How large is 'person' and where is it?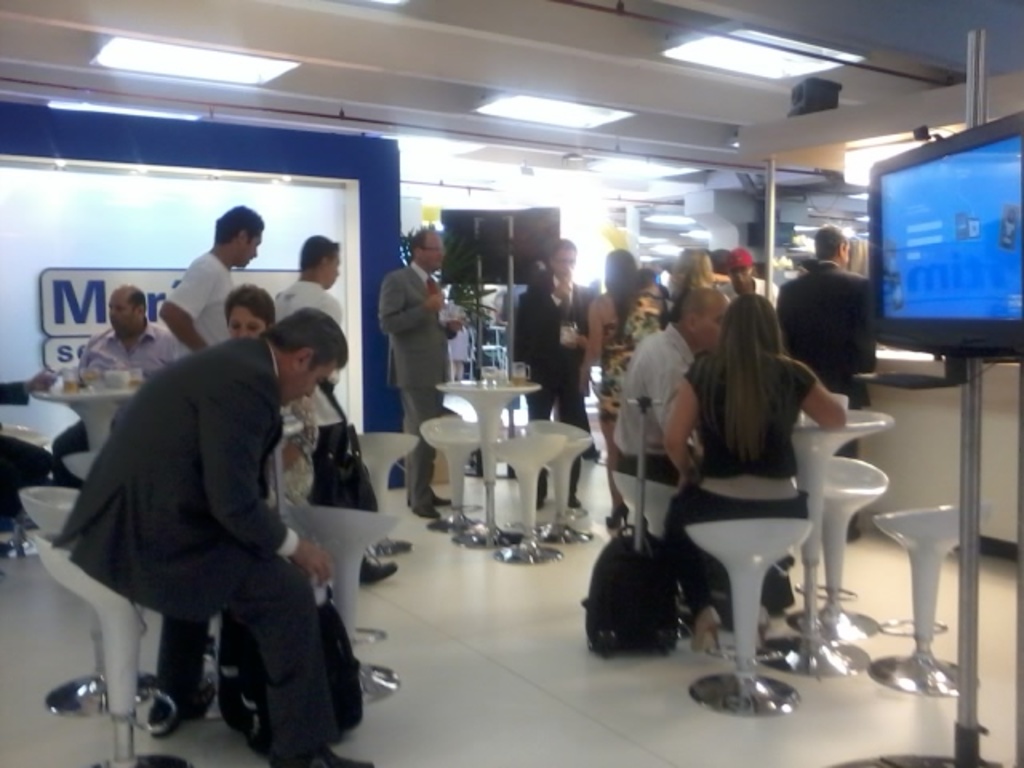
Bounding box: [784, 224, 870, 469].
